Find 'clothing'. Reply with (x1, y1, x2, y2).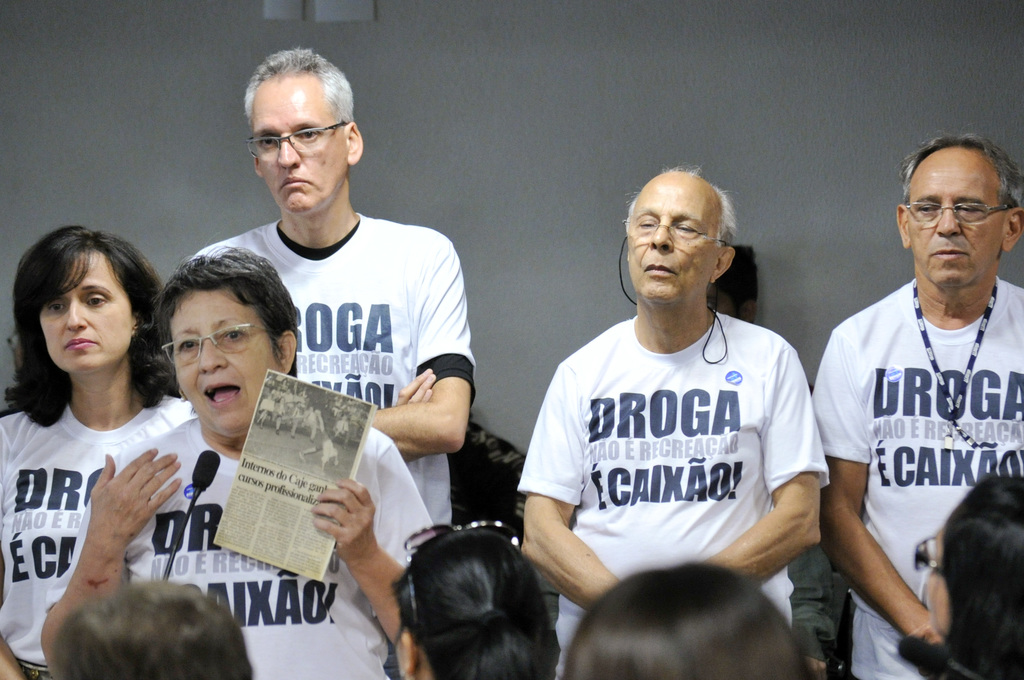
(53, 411, 443, 679).
